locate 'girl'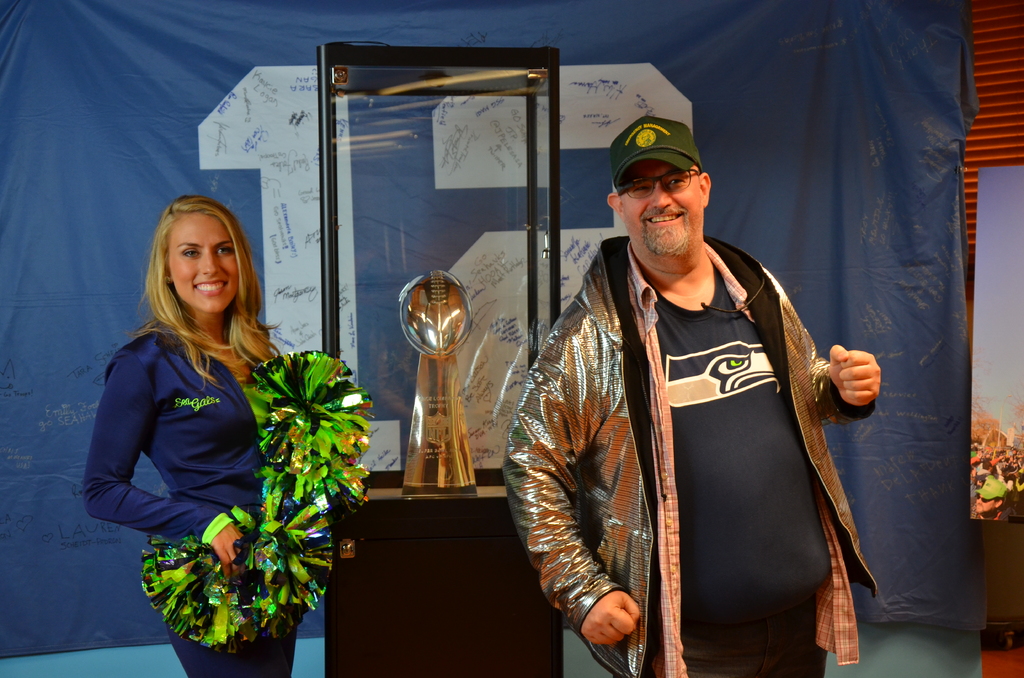
[left=81, top=195, right=308, bottom=677]
